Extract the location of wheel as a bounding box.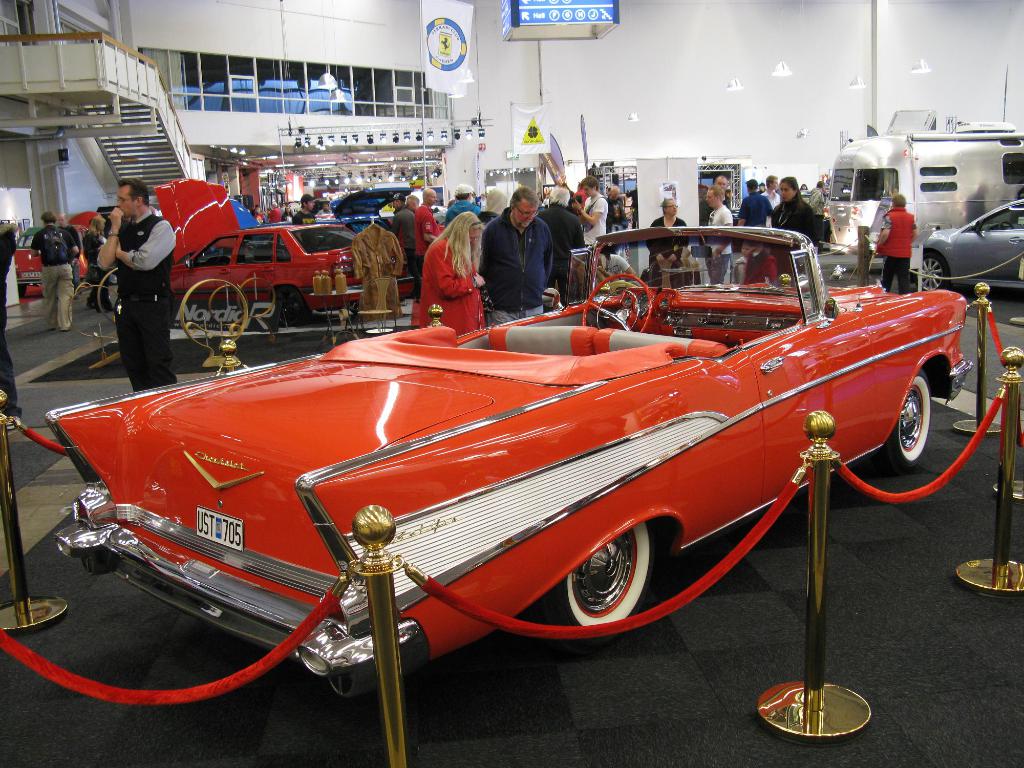
(left=542, top=513, right=678, bottom=666).
